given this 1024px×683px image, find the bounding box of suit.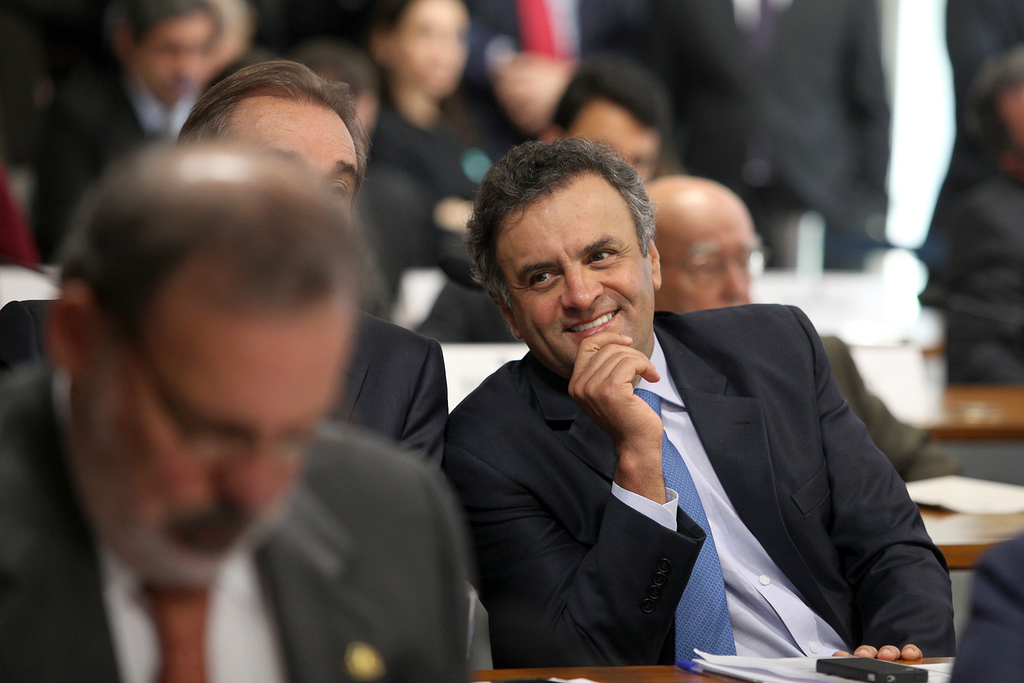
[left=0, top=423, right=492, bottom=682].
